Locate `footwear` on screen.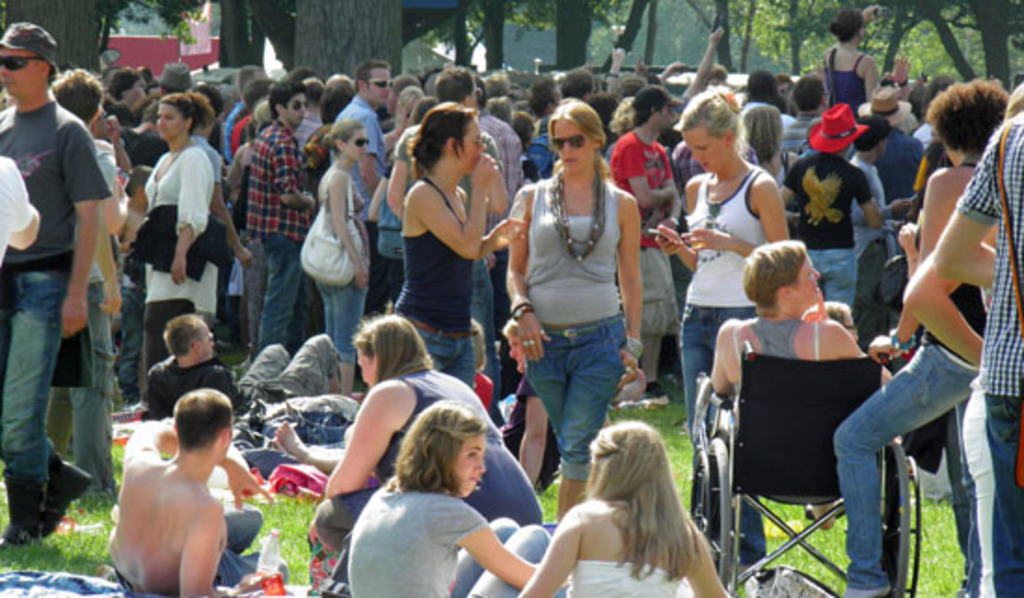
On screen at detection(627, 376, 663, 412).
